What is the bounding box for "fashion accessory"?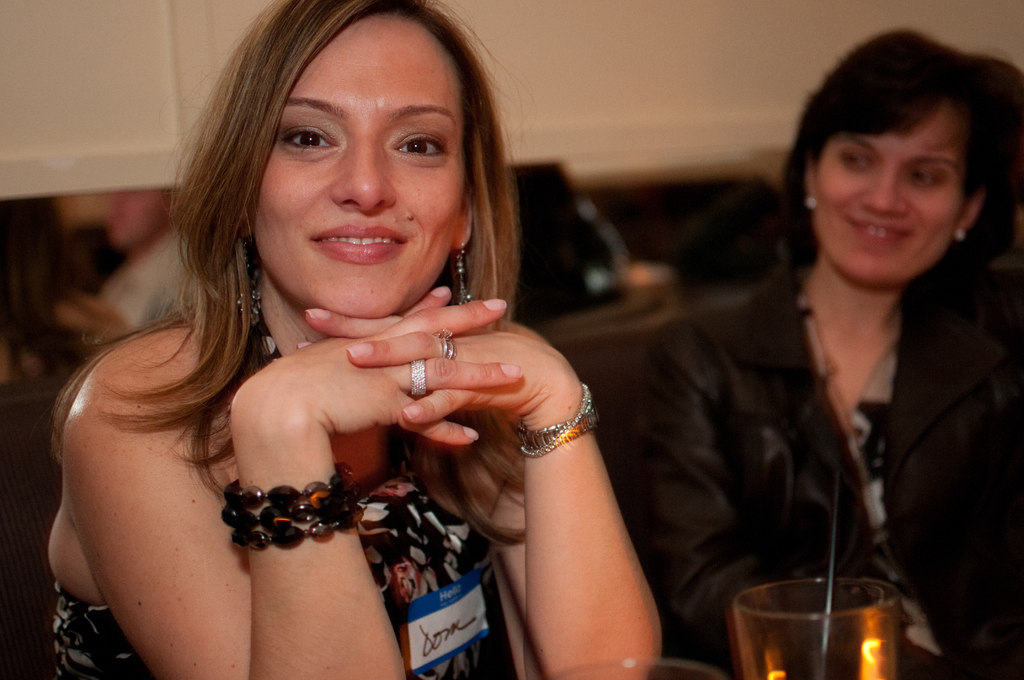
Rect(213, 460, 365, 551).
